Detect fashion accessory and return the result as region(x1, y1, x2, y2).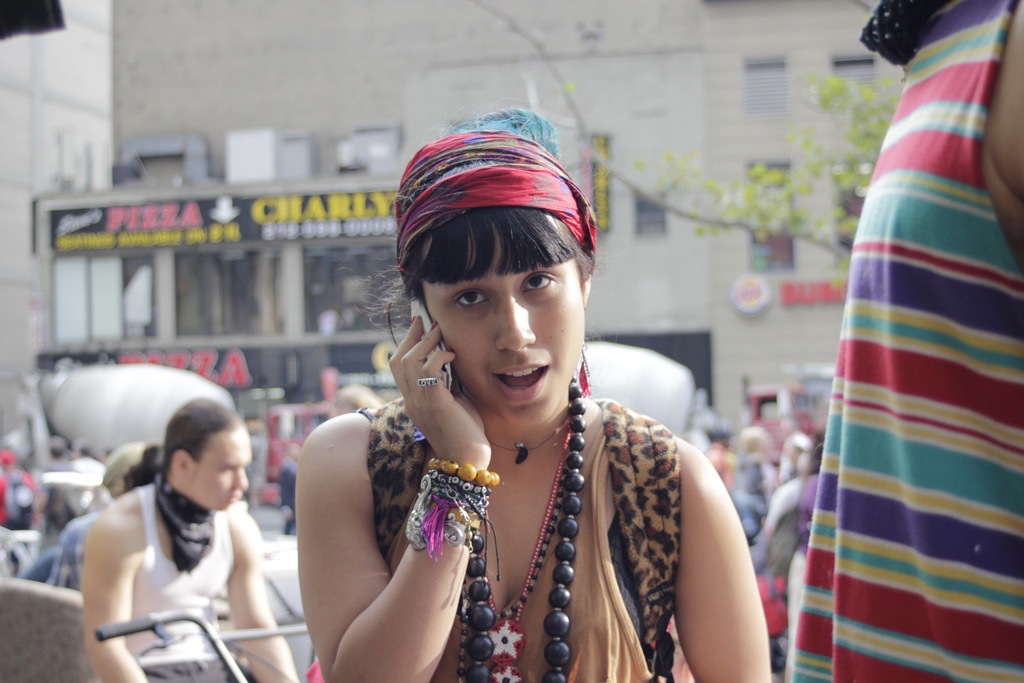
region(152, 468, 216, 574).
